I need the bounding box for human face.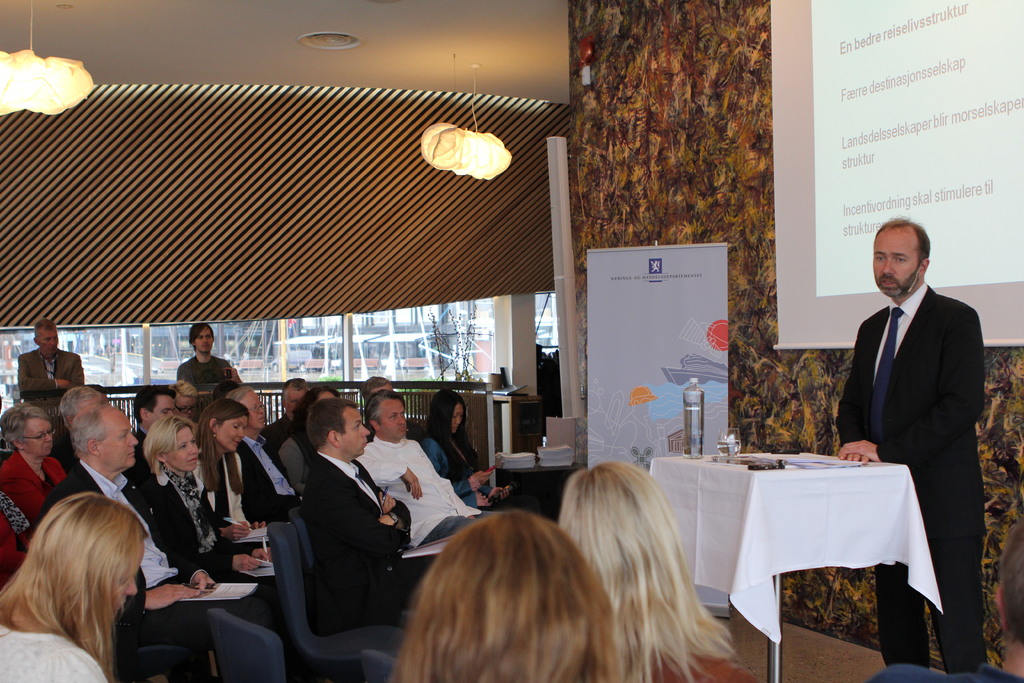
Here it is: box=[286, 391, 302, 416].
